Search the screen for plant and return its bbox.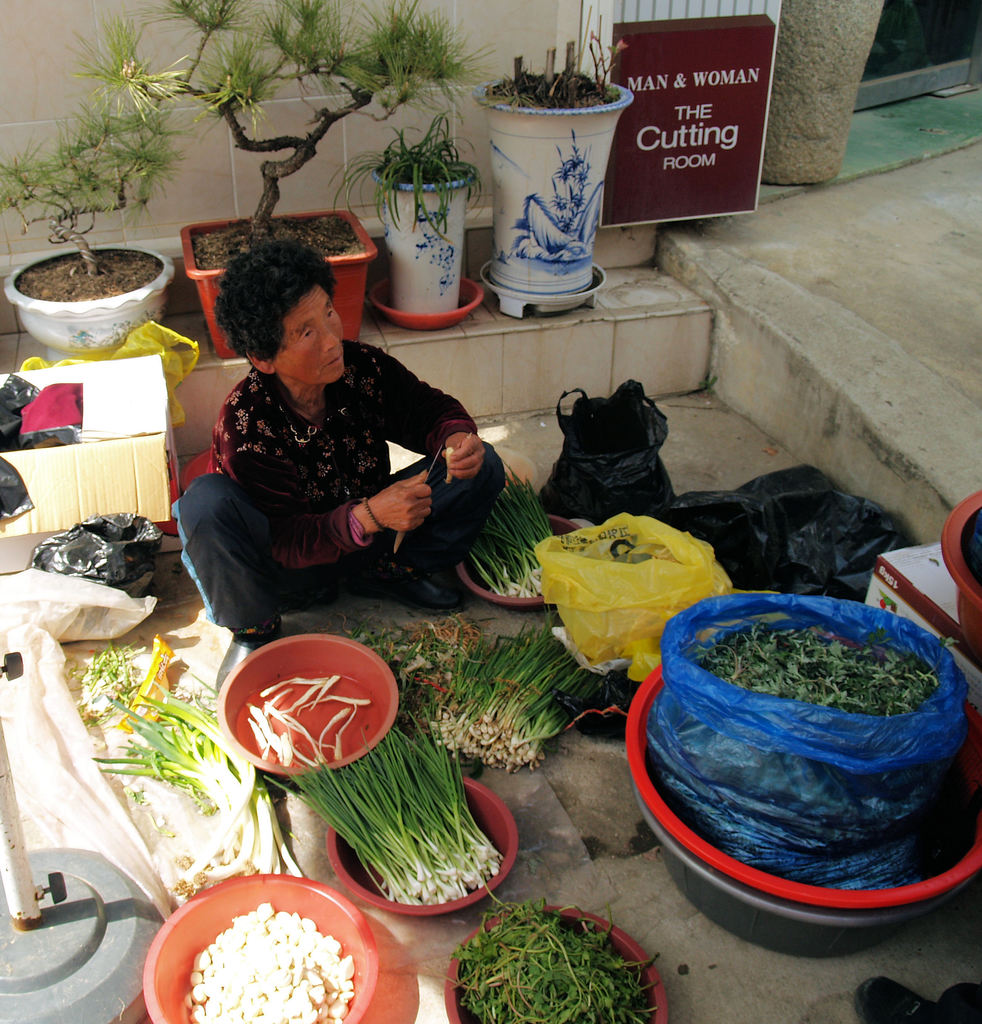
Found: box=[396, 618, 629, 790].
